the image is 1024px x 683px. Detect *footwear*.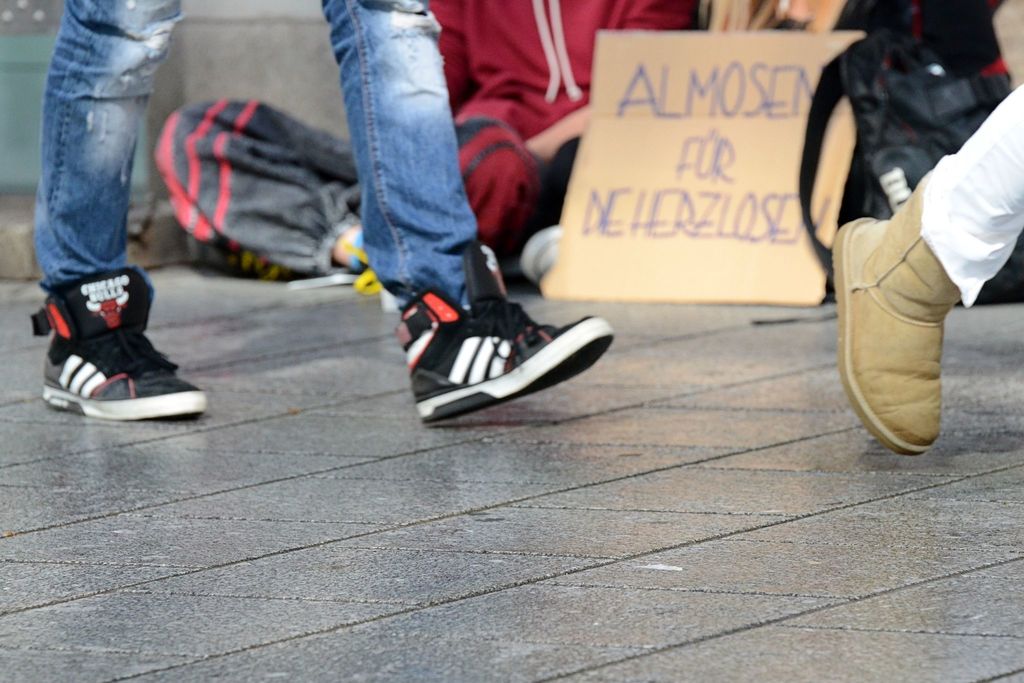
Detection: {"left": 31, "top": 260, "right": 211, "bottom": 424}.
